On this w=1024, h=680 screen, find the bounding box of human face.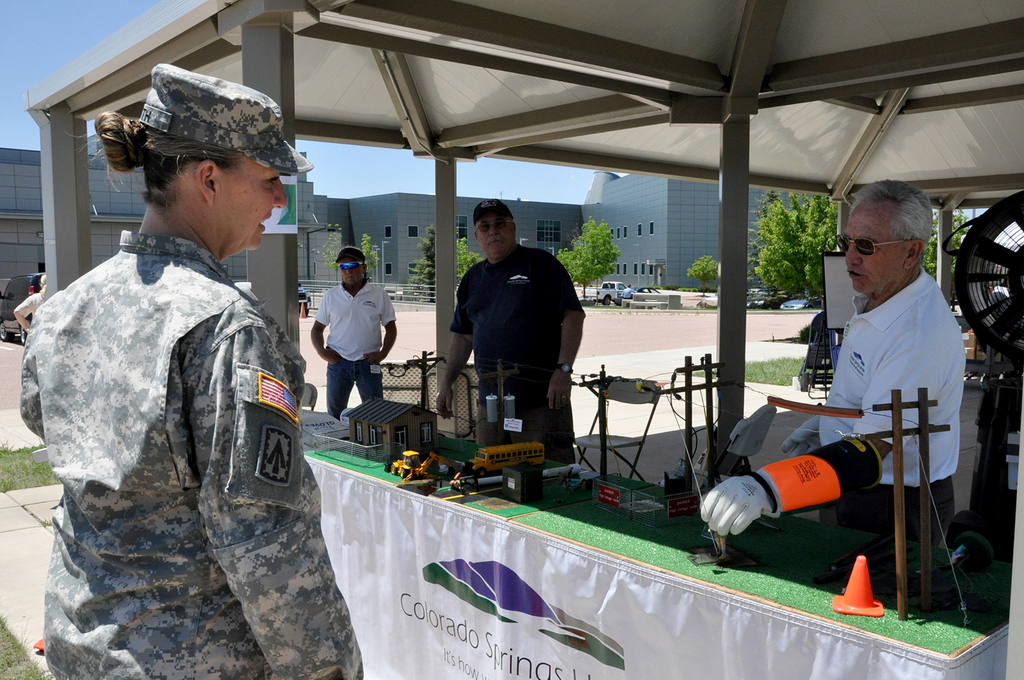
Bounding box: x1=477, y1=213, x2=514, y2=255.
